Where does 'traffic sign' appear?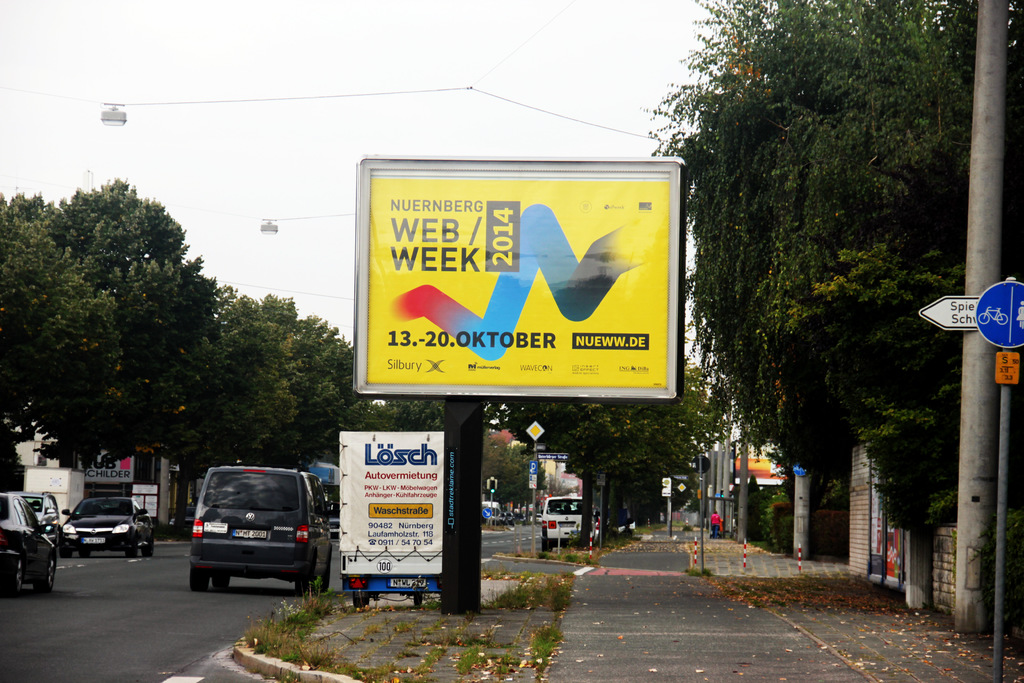
Appears at Rect(793, 463, 808, 481).
